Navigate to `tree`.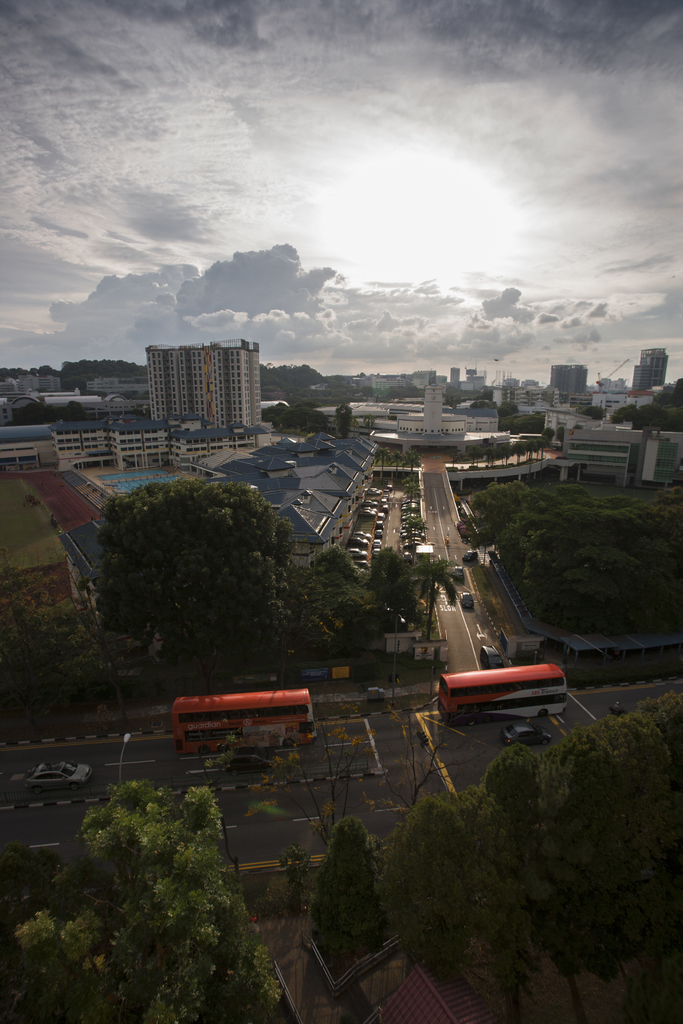
Navigation target: 402/452/413/483.
